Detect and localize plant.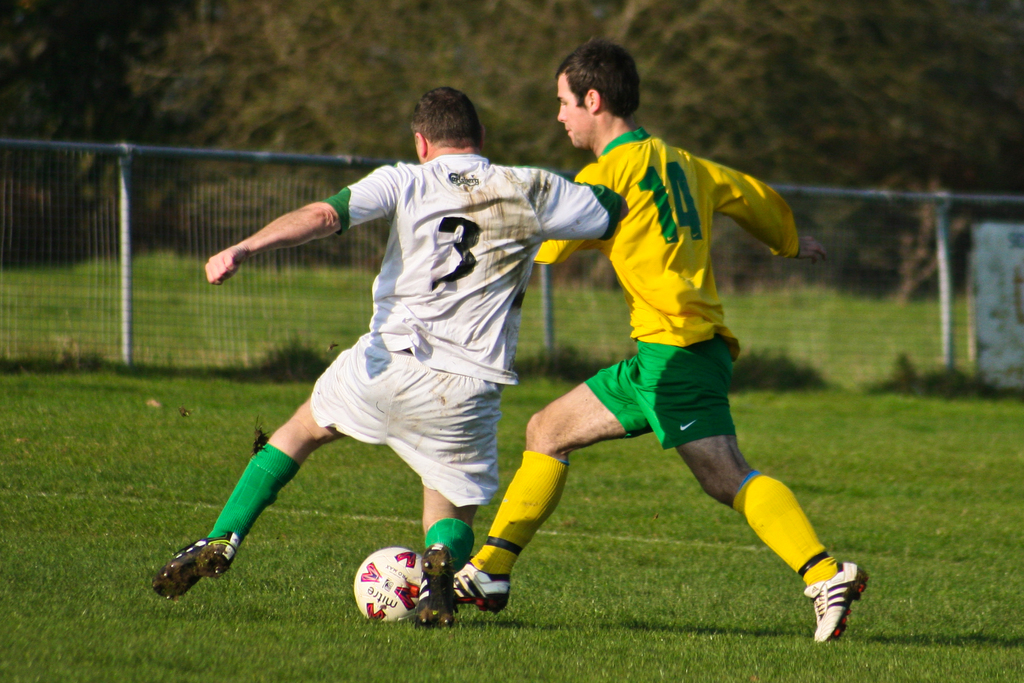
Localized at 706:341:847:399.
